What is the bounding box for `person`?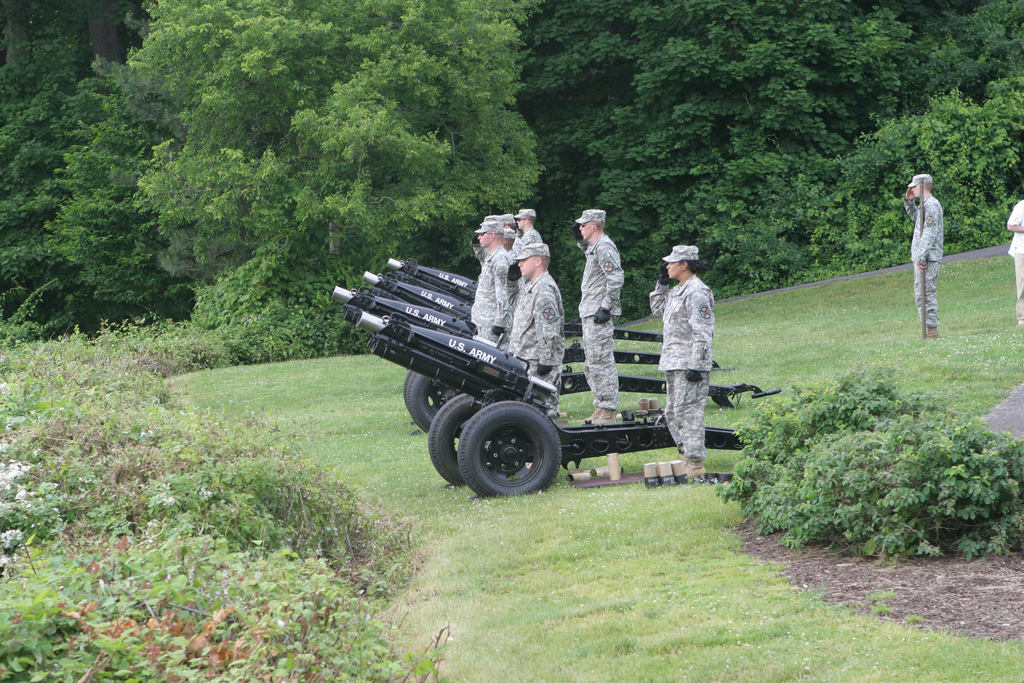
[left=657, top=235, right=732, bottom=484].
